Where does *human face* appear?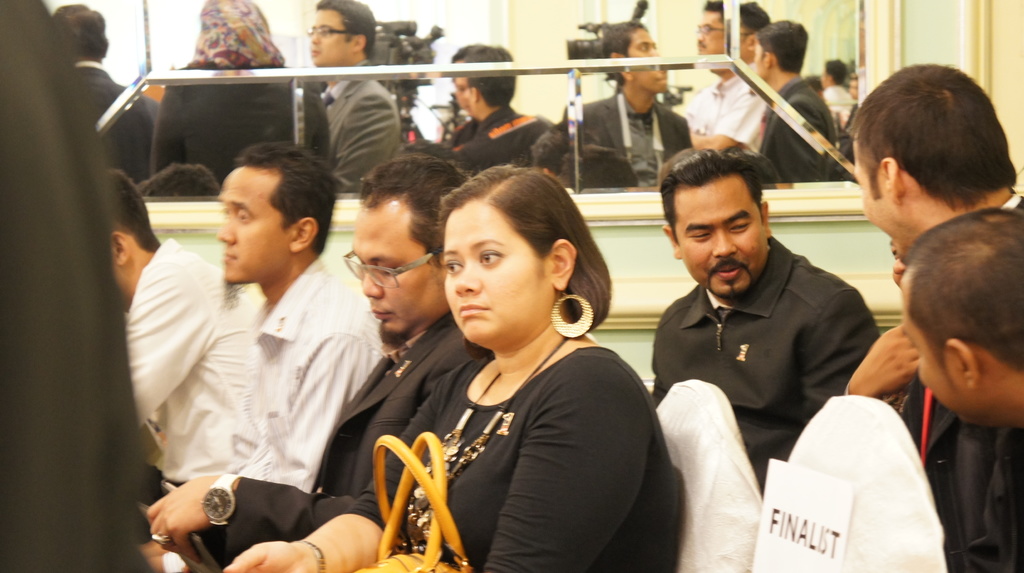
Appears at region(675, 165, 764, 296).
